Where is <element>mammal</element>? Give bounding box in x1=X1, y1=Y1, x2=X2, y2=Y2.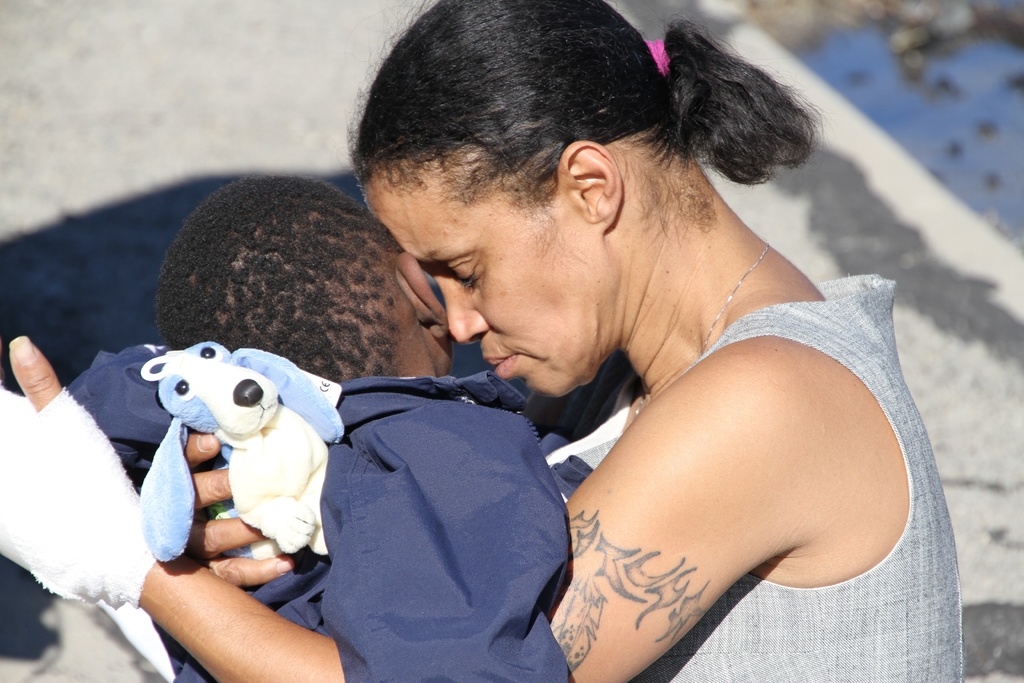
x1=127, y1=343, x2=348, y2=568.
